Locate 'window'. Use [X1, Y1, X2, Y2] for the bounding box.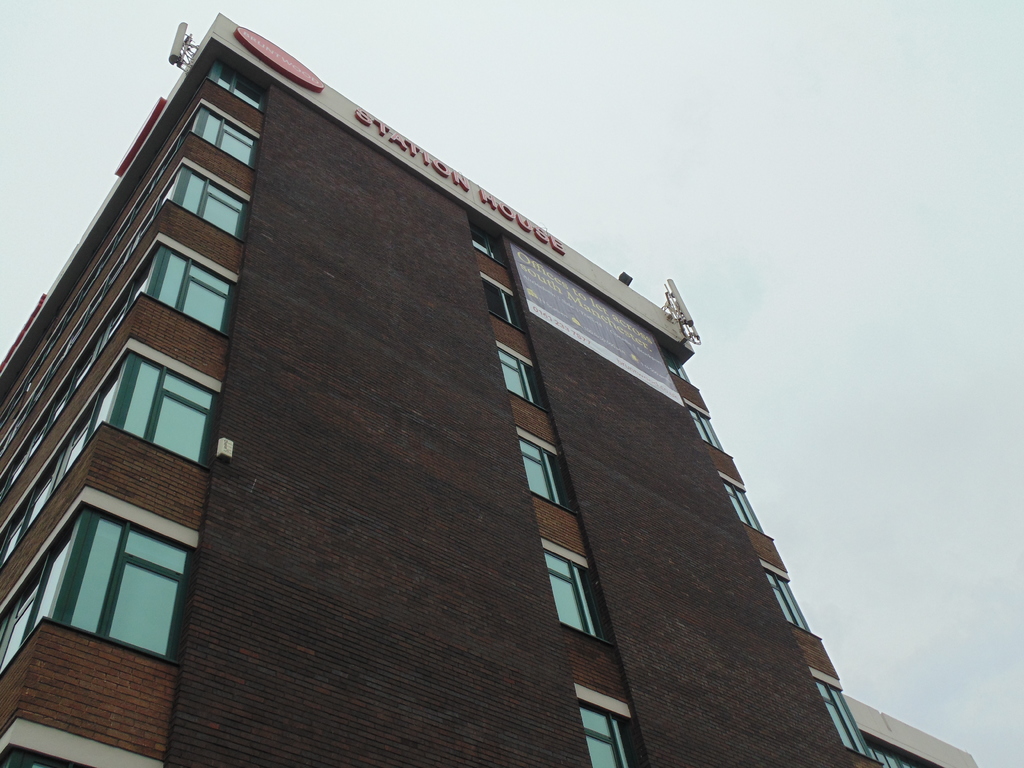
[537, 543, 609, 644].
